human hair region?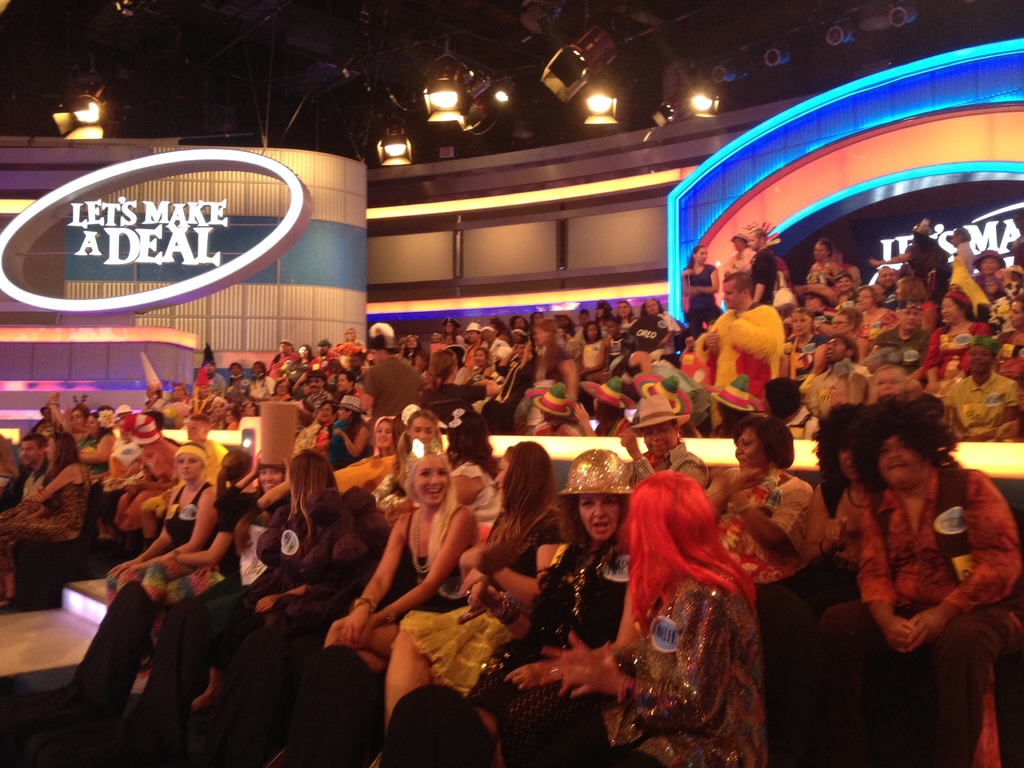
(left=857, top=397, right=961, bottom=490)
